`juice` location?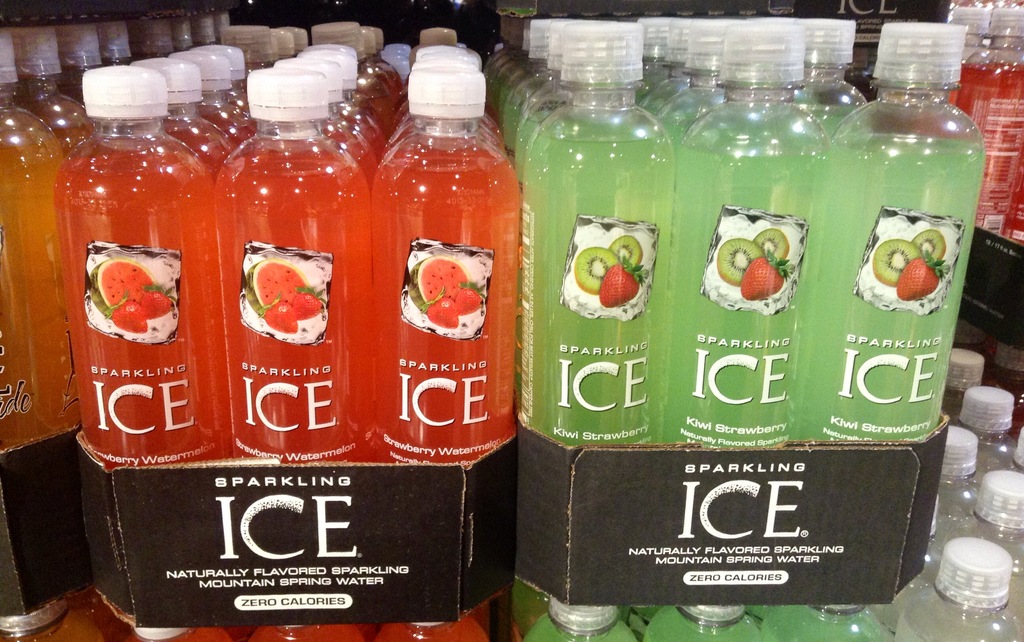
box(170, 19, 191, 51)
